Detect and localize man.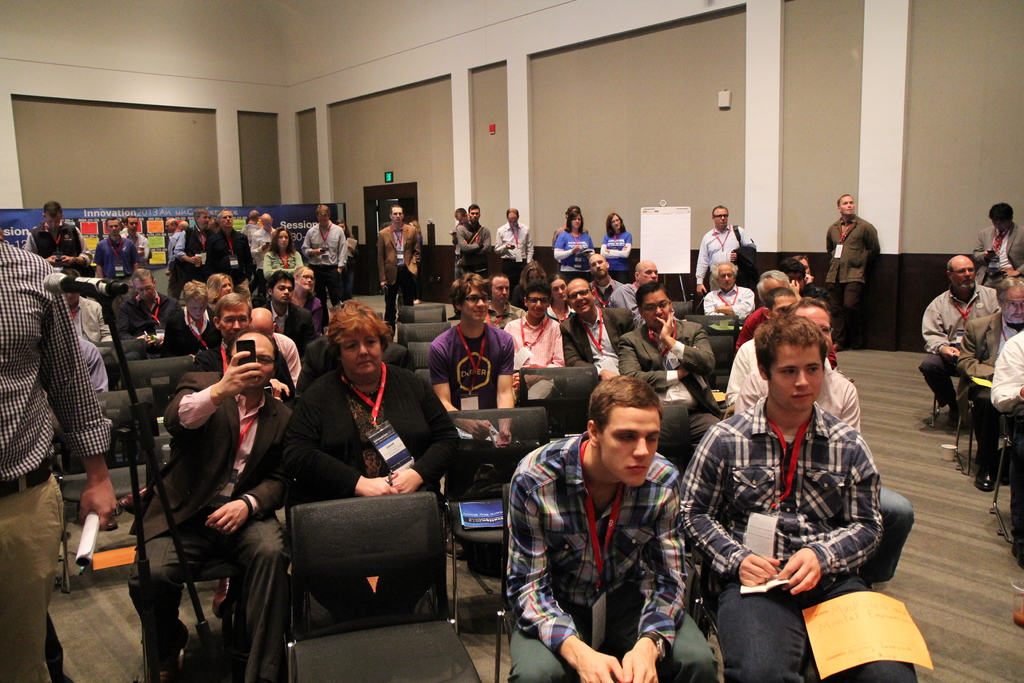
Localized at left=693, top=206, right=758, bottom=289.
